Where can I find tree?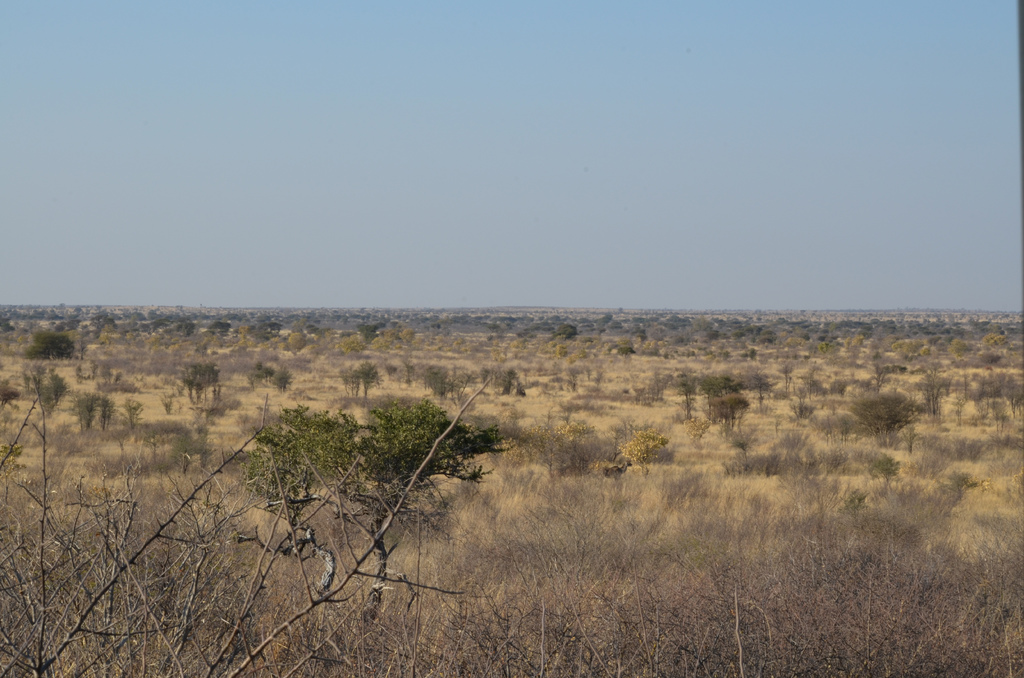
You can find it at x1=337 y1=359 x2=381 y2=401.
